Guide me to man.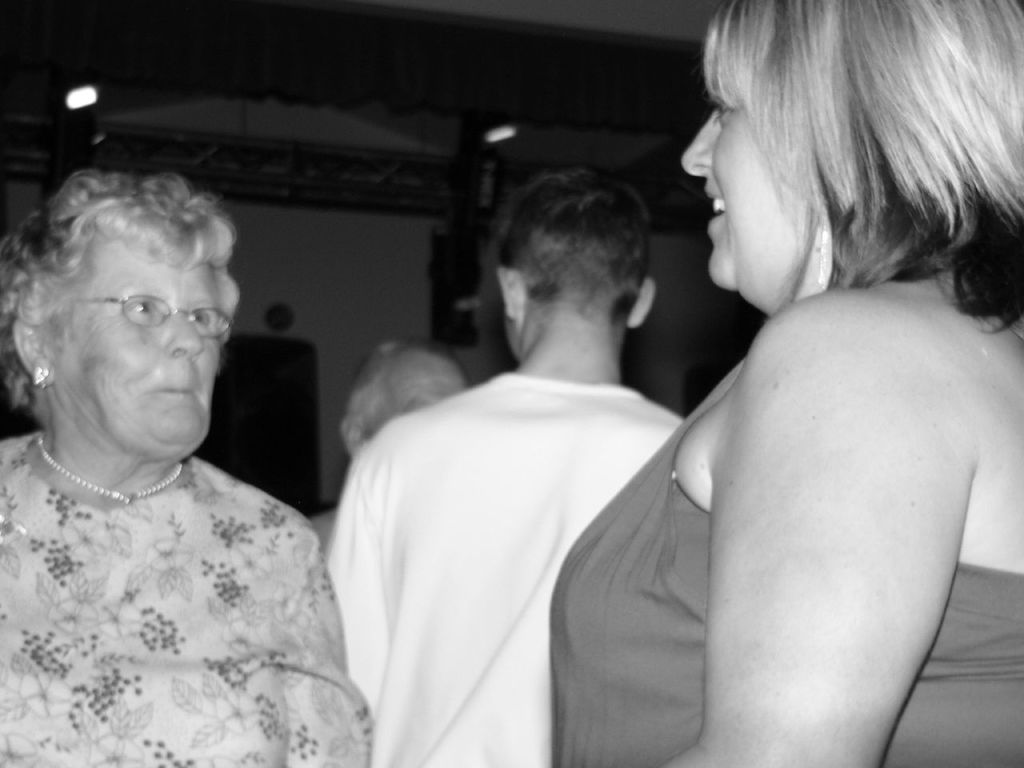
Guidance: detection(314, 338, 467, 538).
